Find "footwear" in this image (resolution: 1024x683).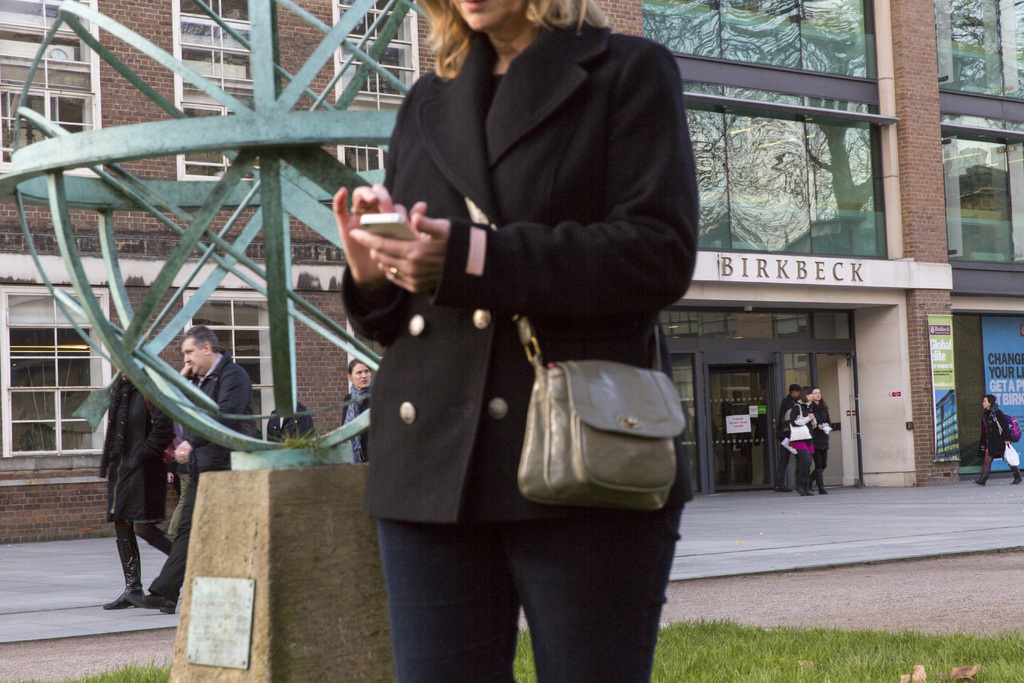
bbox(140, 577, 167, 608).
